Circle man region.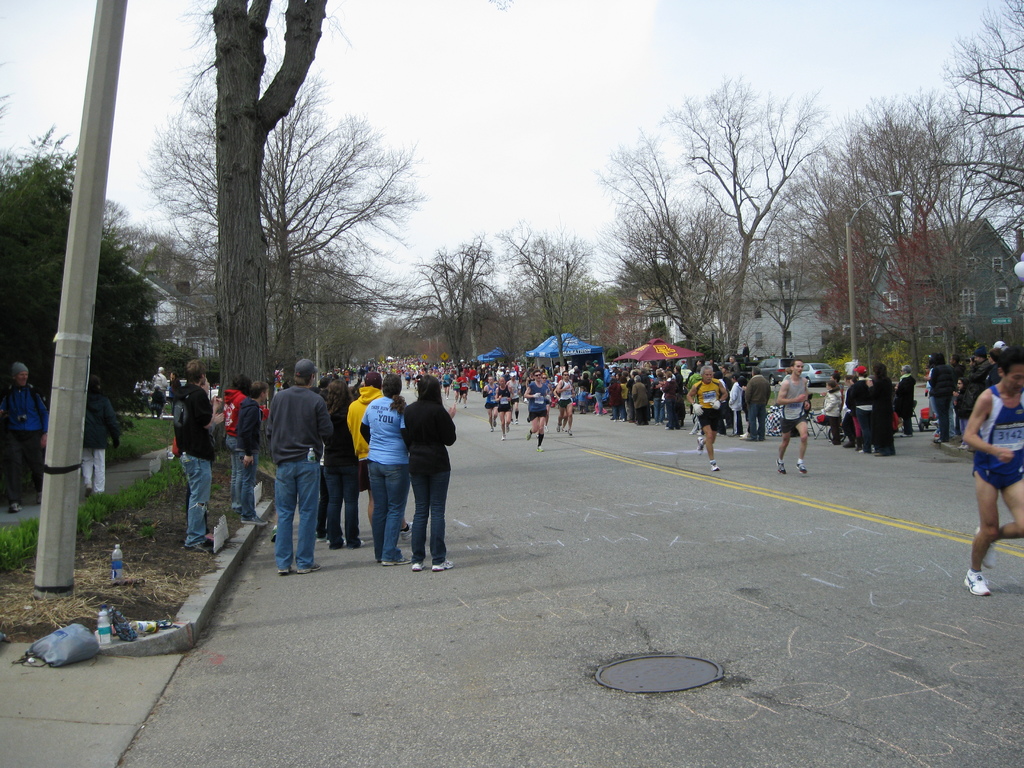
Region: bbox=[0, 359, 52, 512].
